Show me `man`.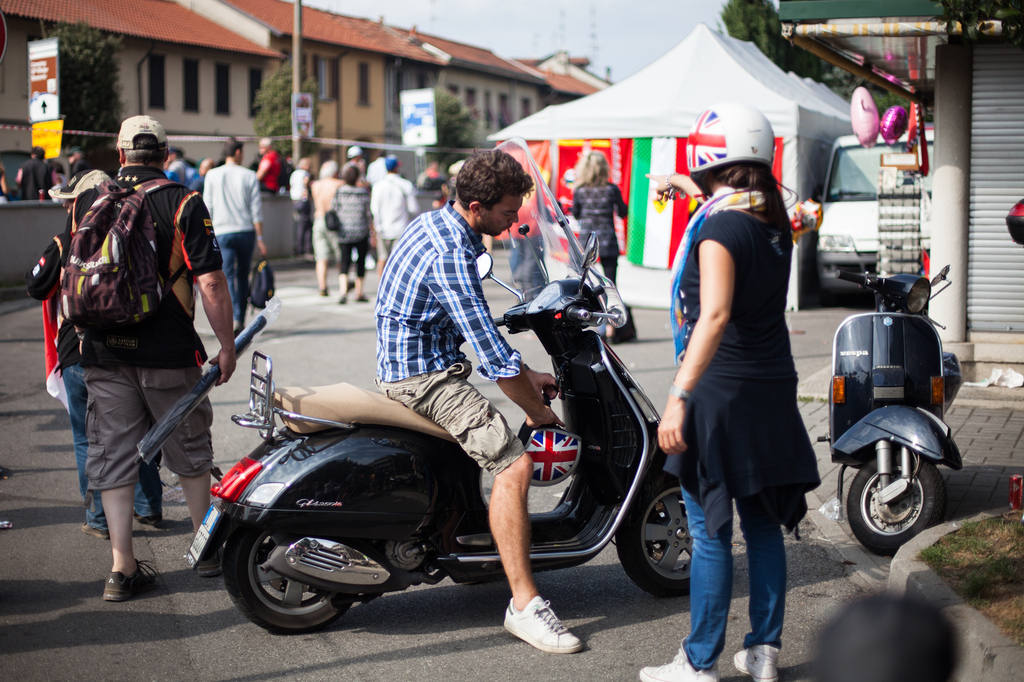
`man` is here: {"x1": 193, "y1": 139, "x2": 270, "y2": 345}.
